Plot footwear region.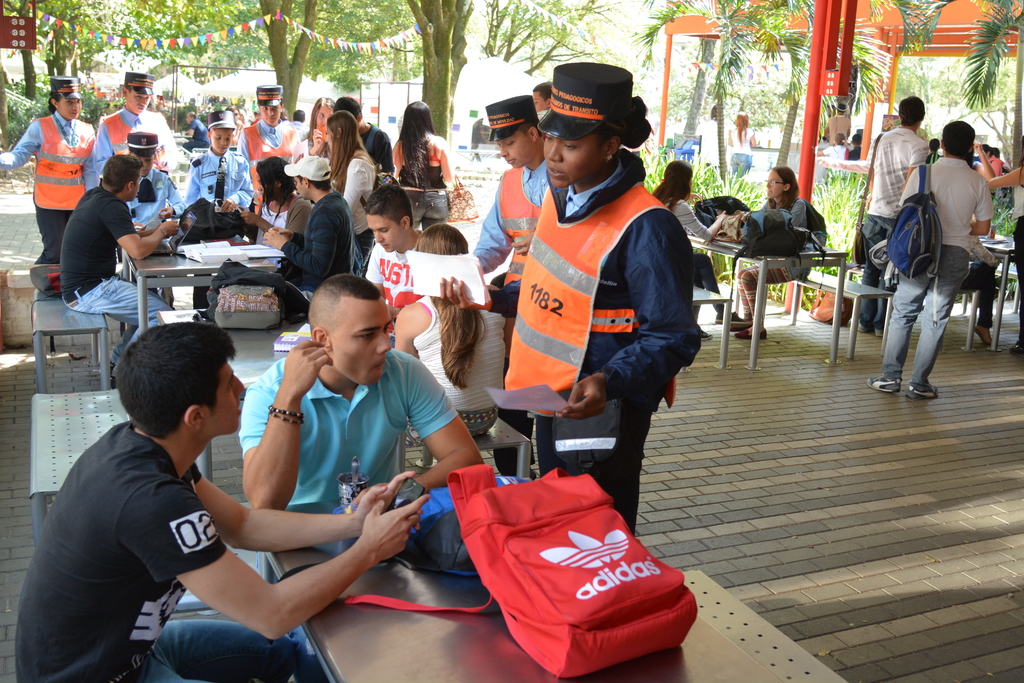
Plotted at Rect(867, 374, 901, 392).
